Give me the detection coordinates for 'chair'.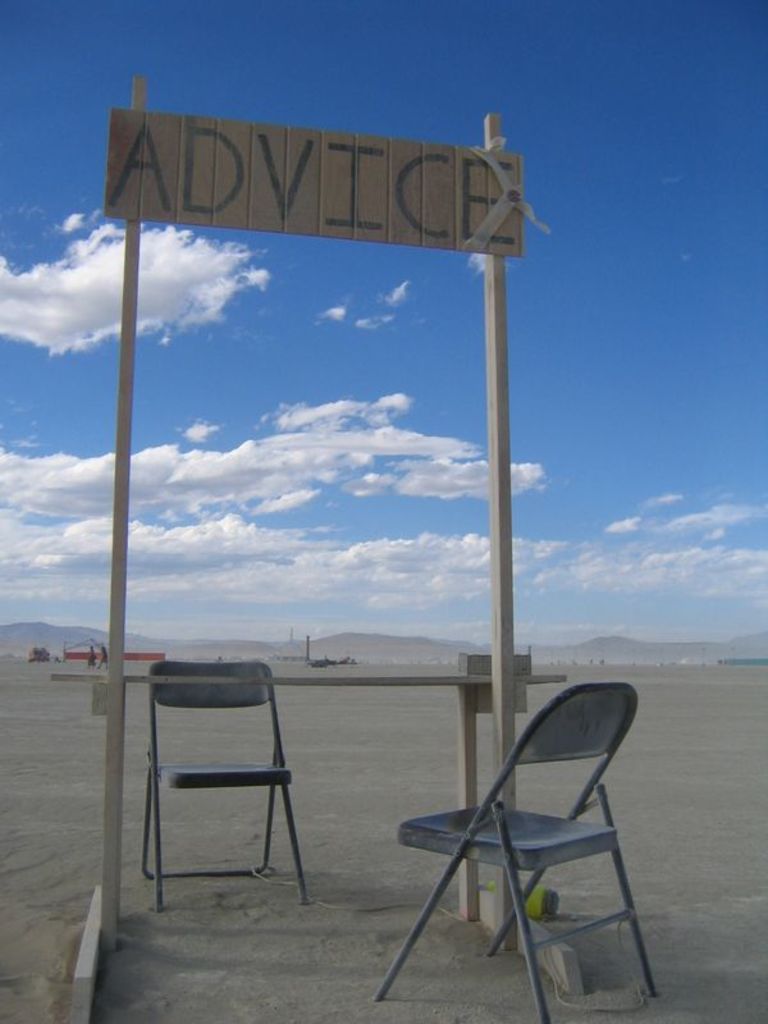
Rect(360, 689, 677, 1023).
